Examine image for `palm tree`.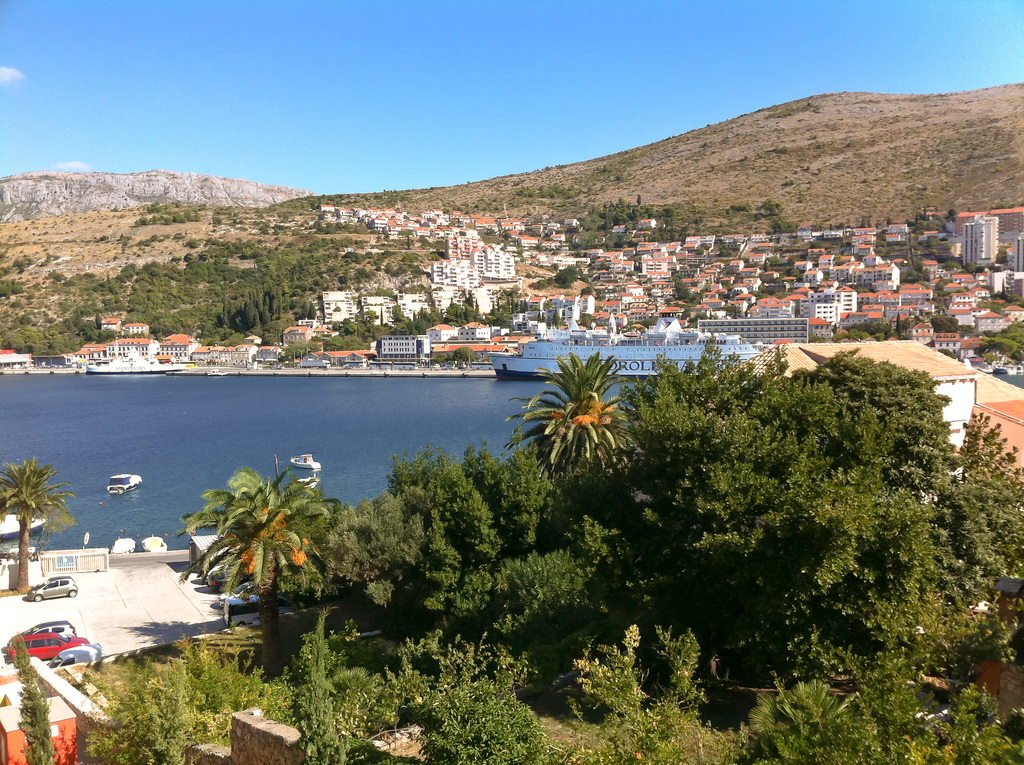
Examination result: bbox=[0, 457, 70, 588].
